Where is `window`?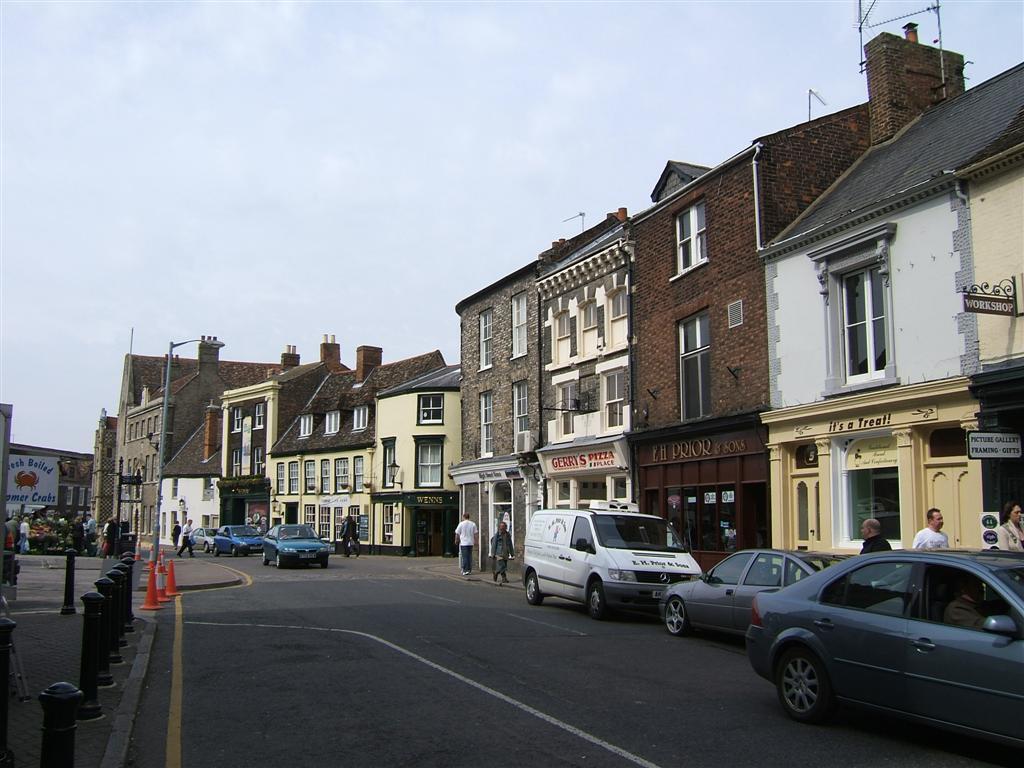
[337, 455, 346, 491].
